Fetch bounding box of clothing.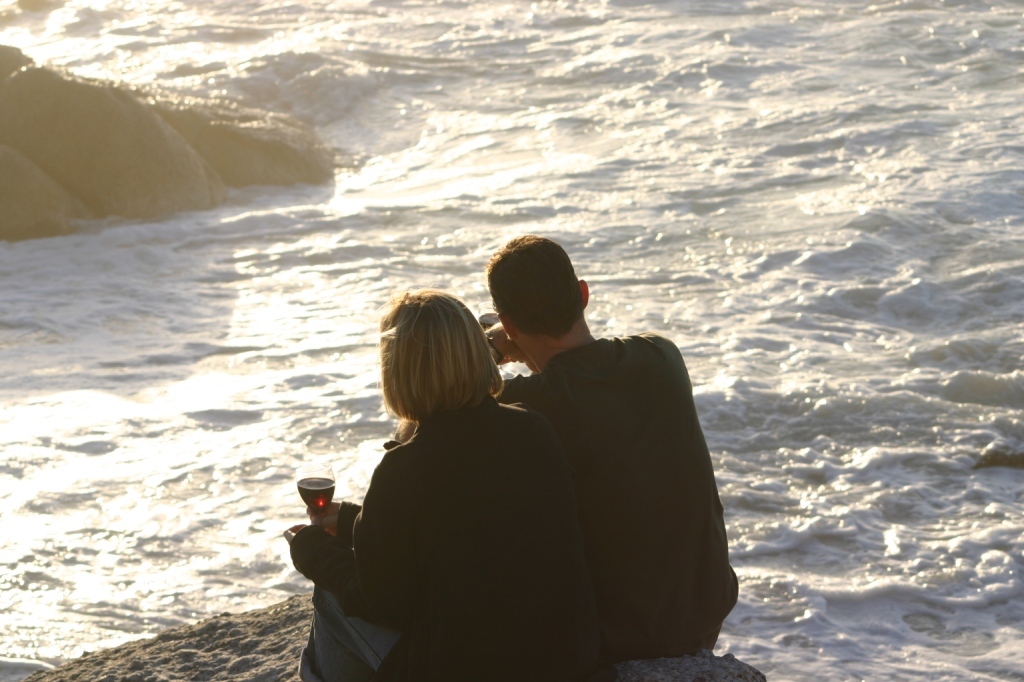
Bbox: pyautogui.locateOnScreen(497, 333, 740, 663).
